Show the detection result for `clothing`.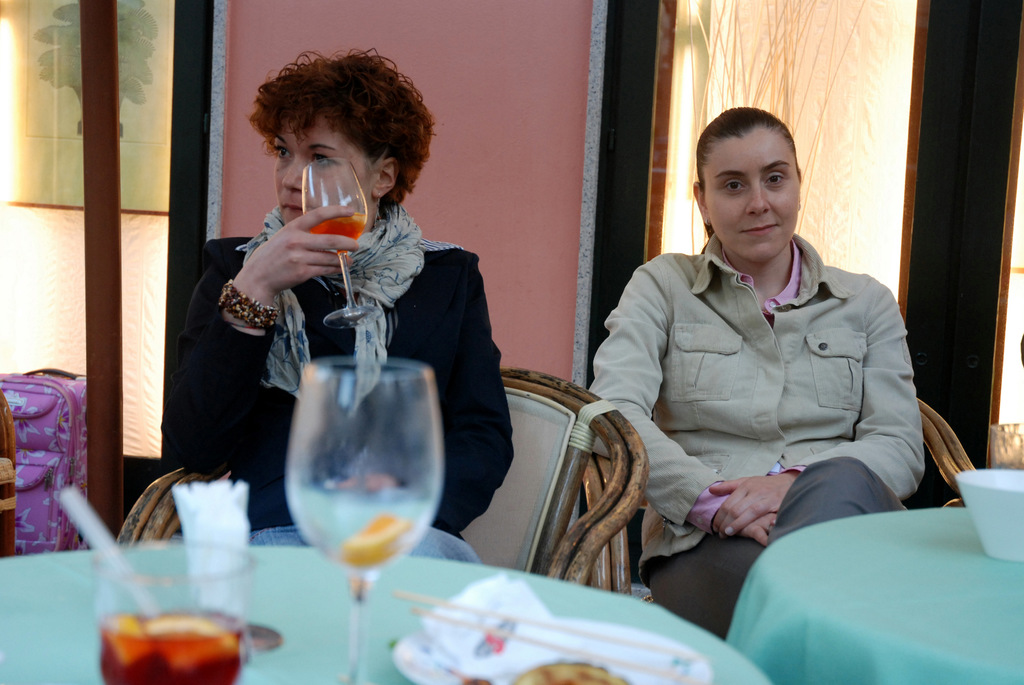
<box>170,196,516,571</box>.
